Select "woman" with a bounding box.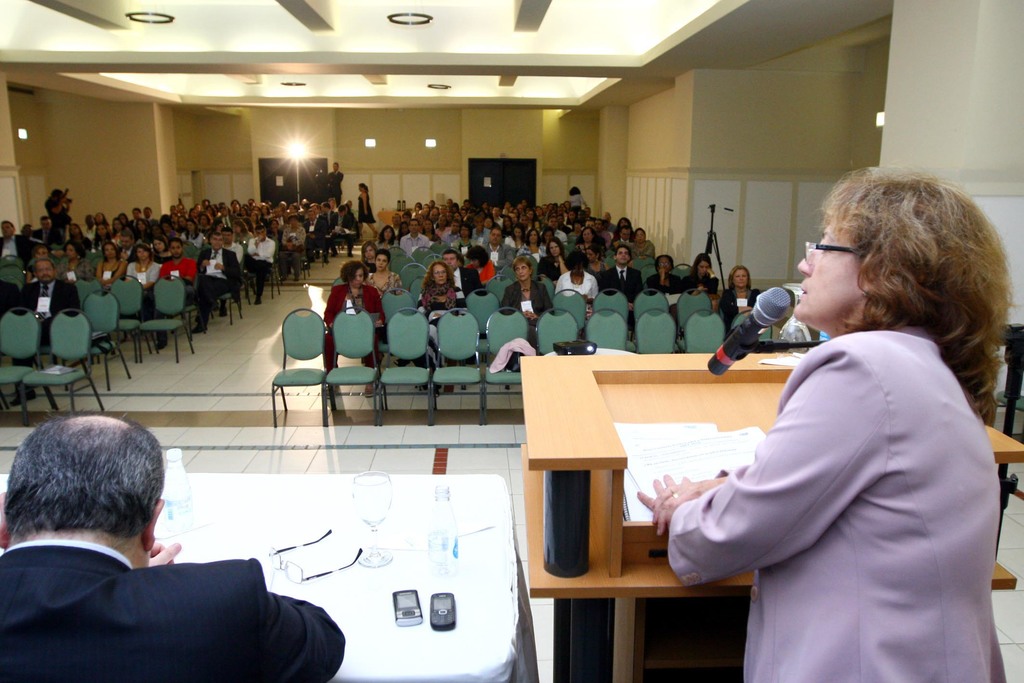
683/156/1019/682.
